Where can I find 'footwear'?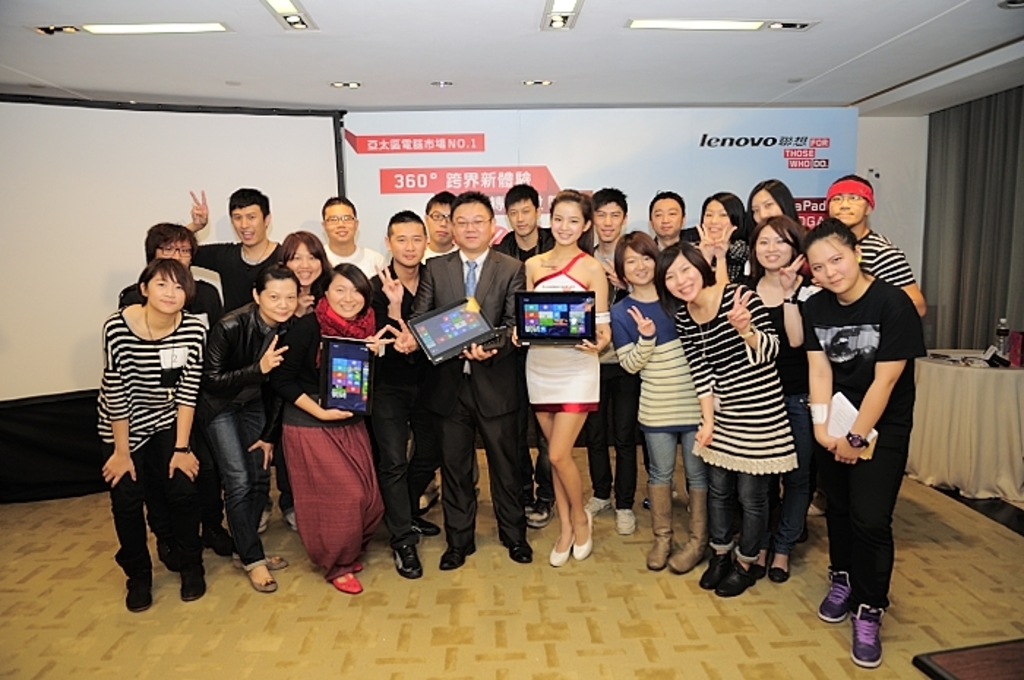
You can find it at crop(394, 541, 427, 576).
